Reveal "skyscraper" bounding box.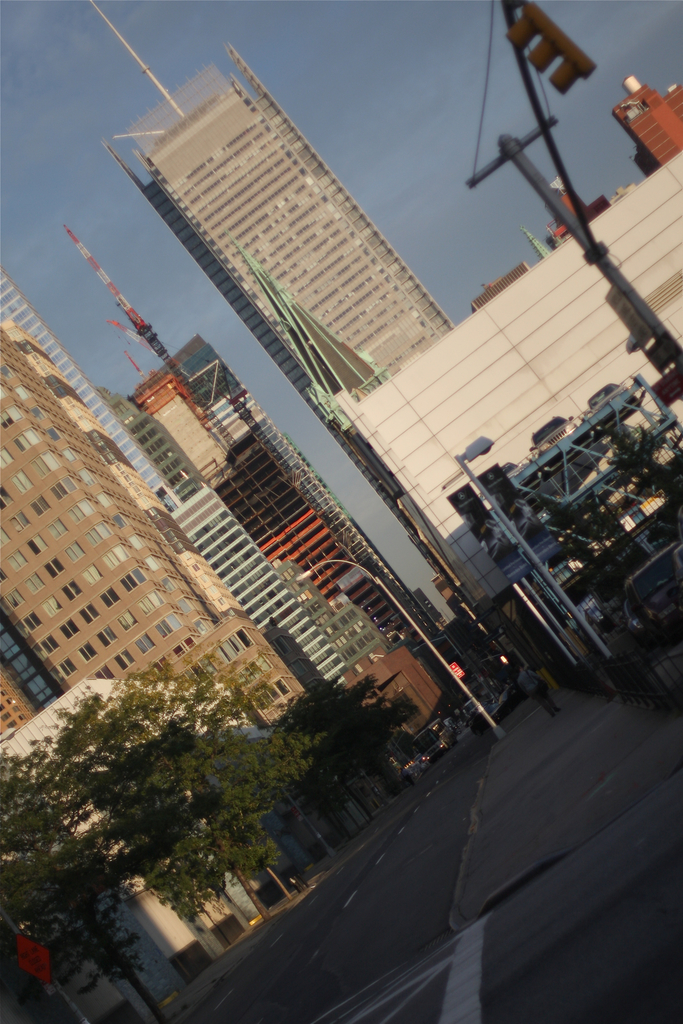
Revealed: x1=88 y1=0 x2=534 y2=698.
